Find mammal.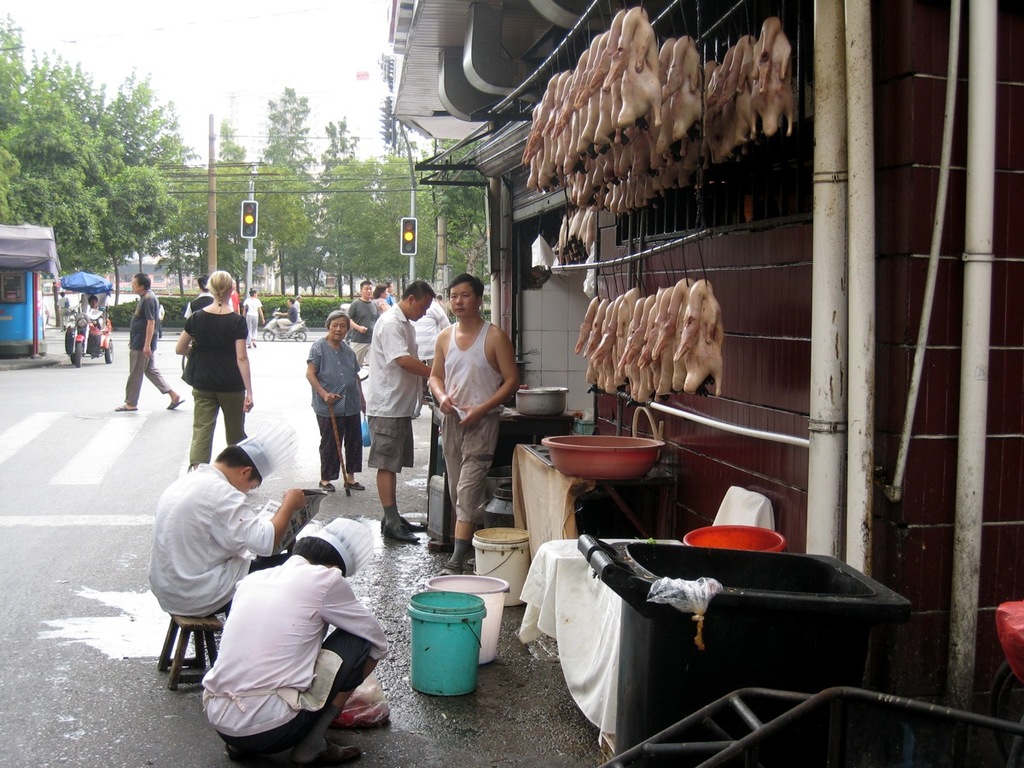
box=[150, 410, 316, 610].
